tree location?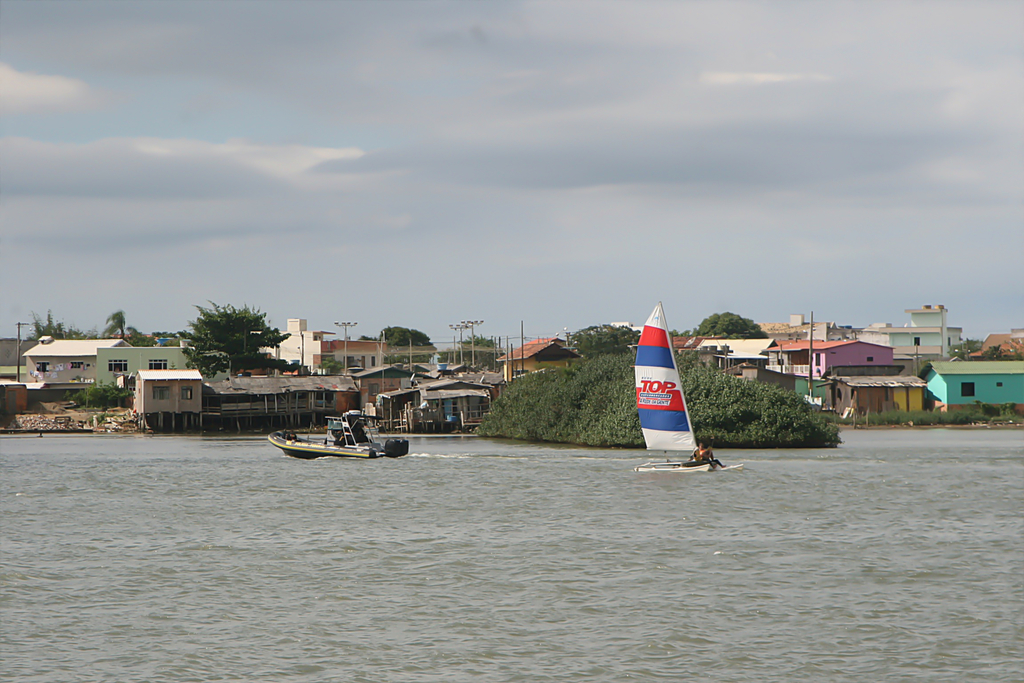
box(99, 306, 127, 347)
